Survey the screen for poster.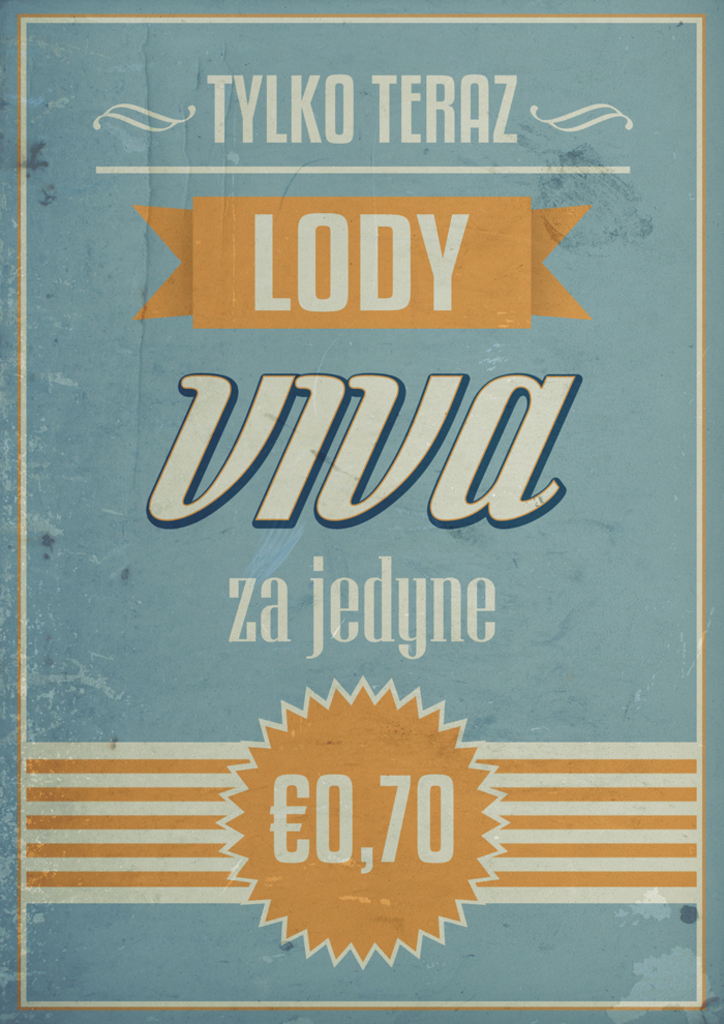
Survey found: x1=13 y1=39 x2=704 y2=999.
